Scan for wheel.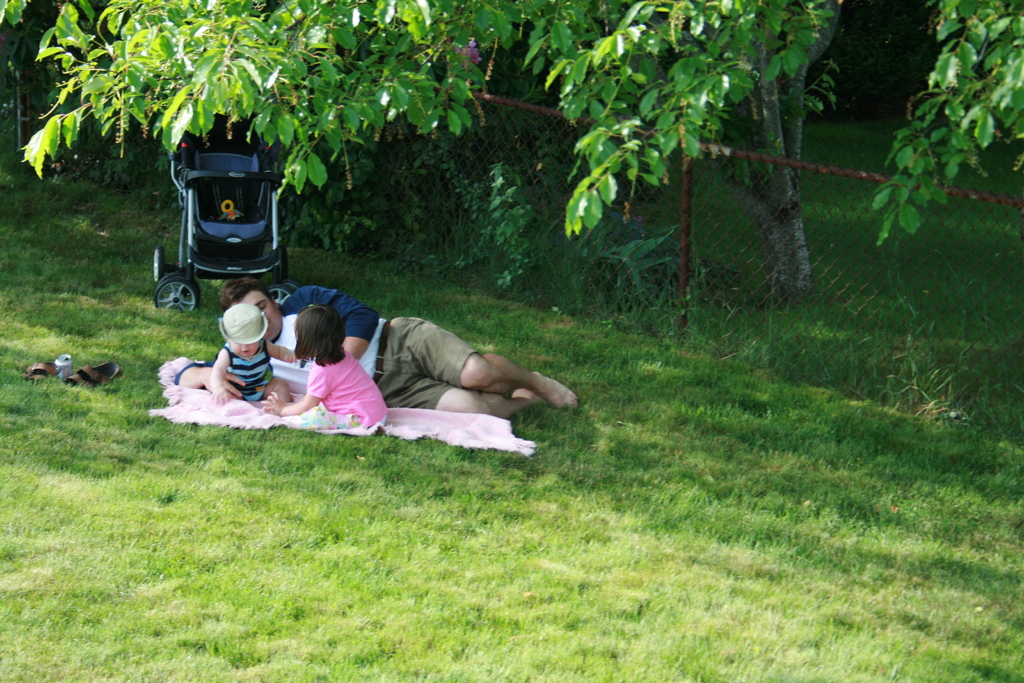
Scan result: [150, 270, 202, 313].
